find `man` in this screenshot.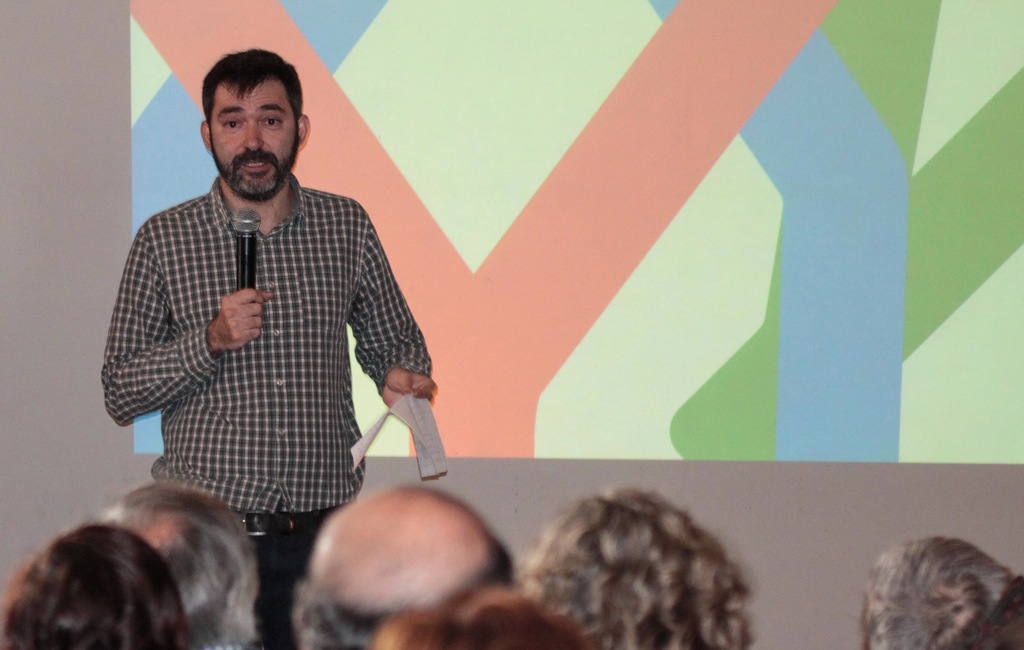
The bounding box for `man` is bbox=[0, 520, 200, 649].
